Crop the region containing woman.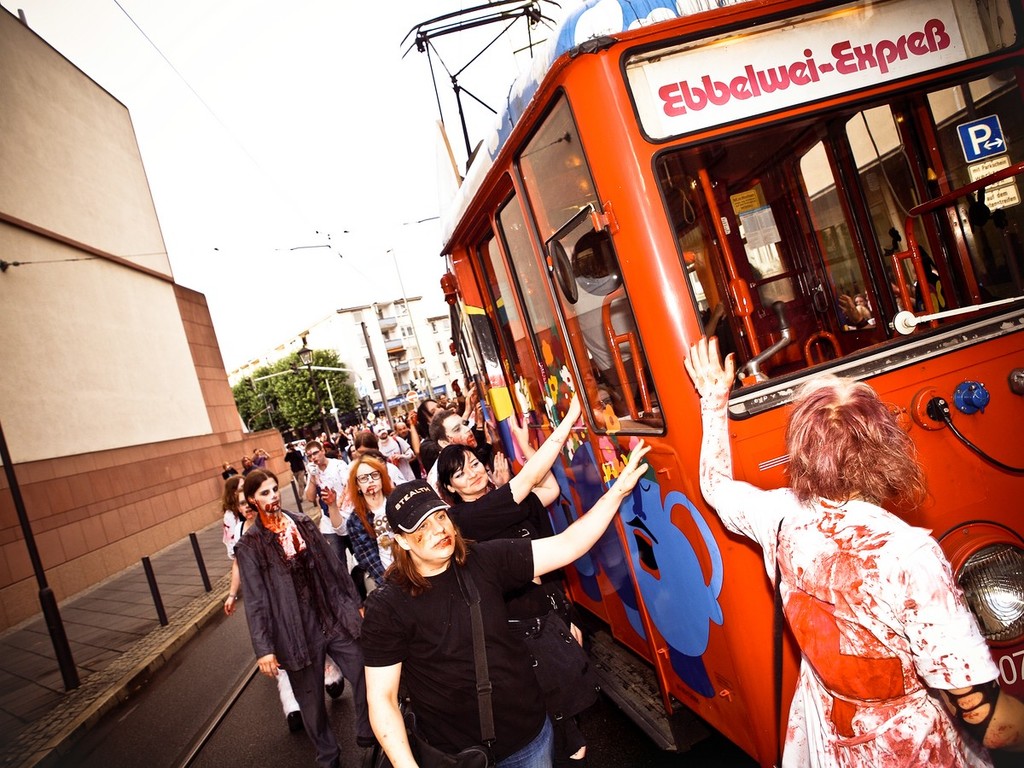
Crop region: 437,389,584,756.
